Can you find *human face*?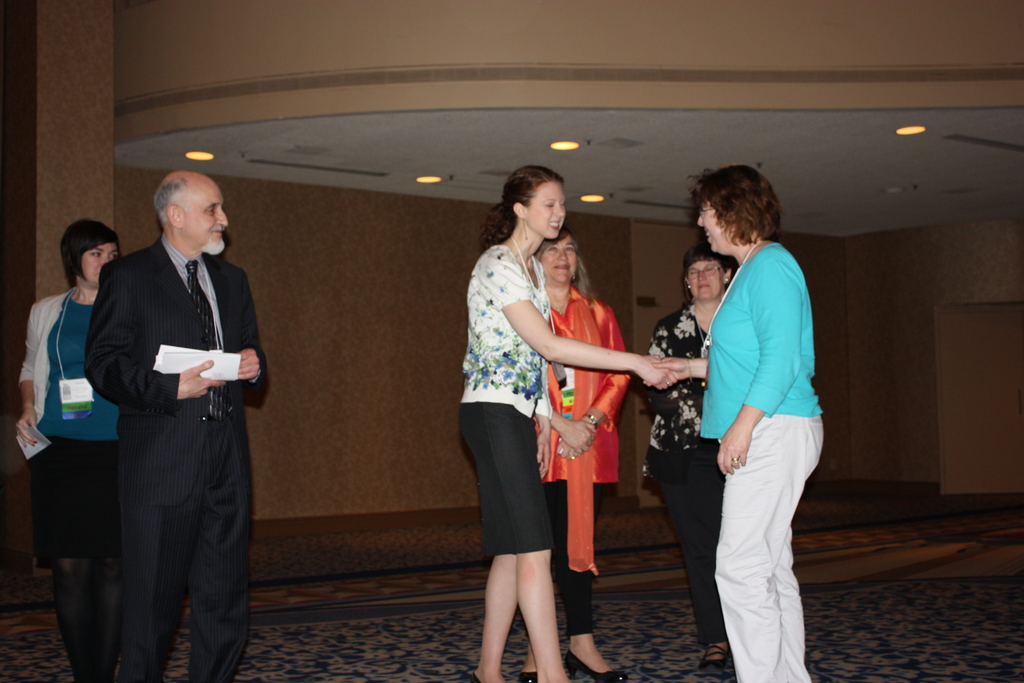
Yes, bounding box: l=80, t=240, r=115, b=289.
